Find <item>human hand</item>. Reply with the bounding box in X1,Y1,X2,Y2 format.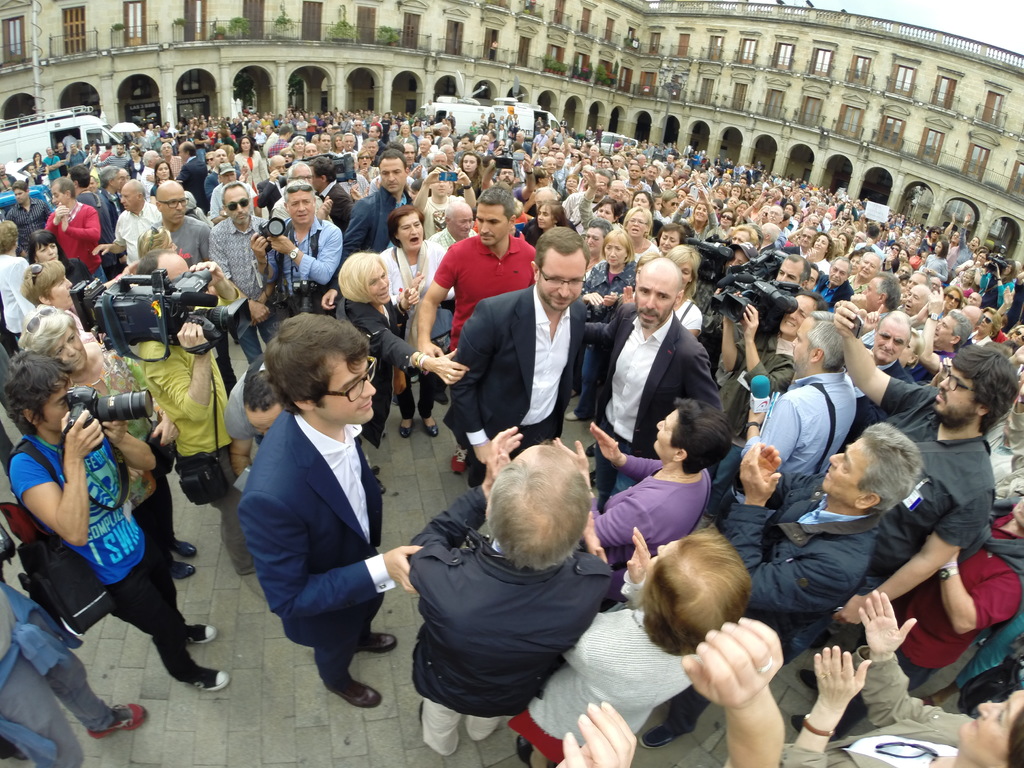
735,440,786,504.
